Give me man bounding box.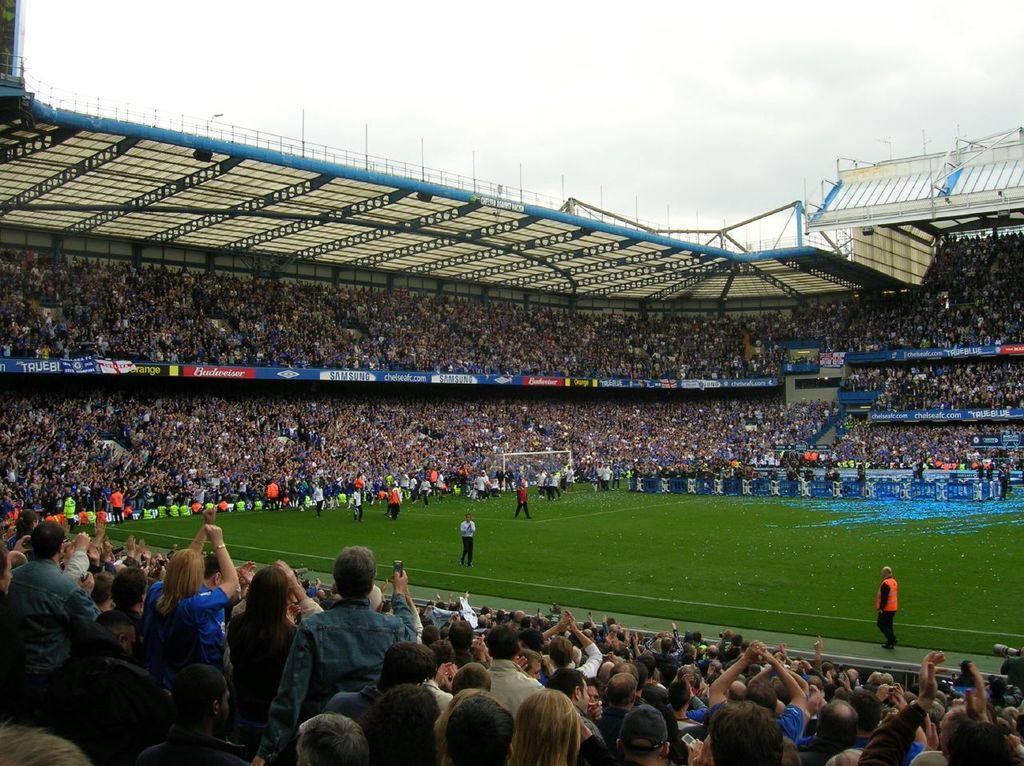
[312, 480, 323, 516].
